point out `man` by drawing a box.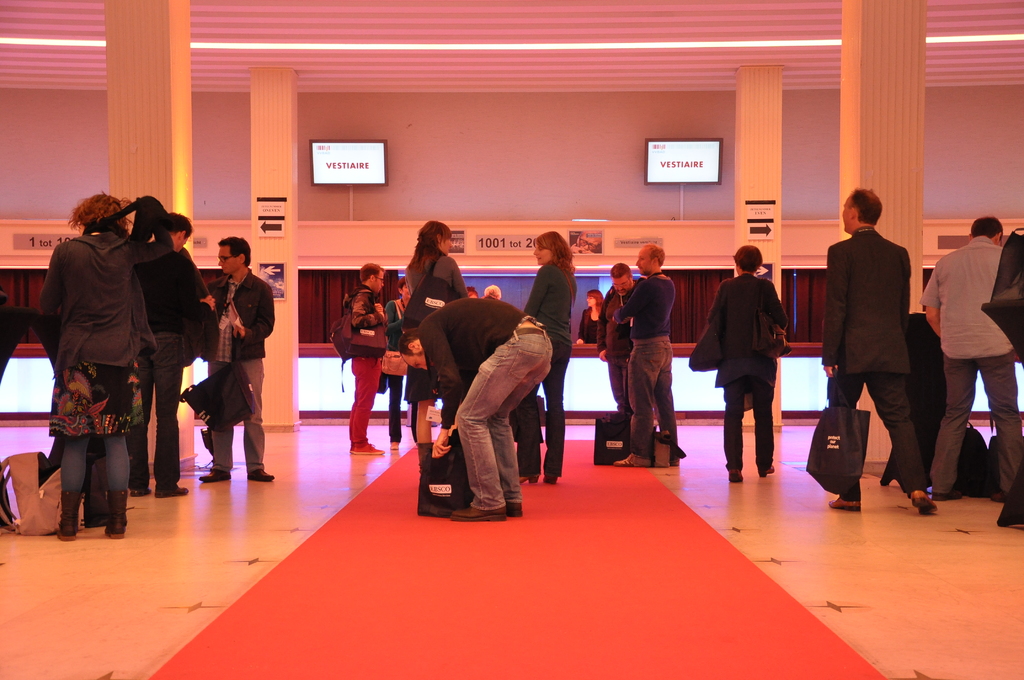
{"x1": 200, "y1": 237, "x2": 273, "y2": 480}.
